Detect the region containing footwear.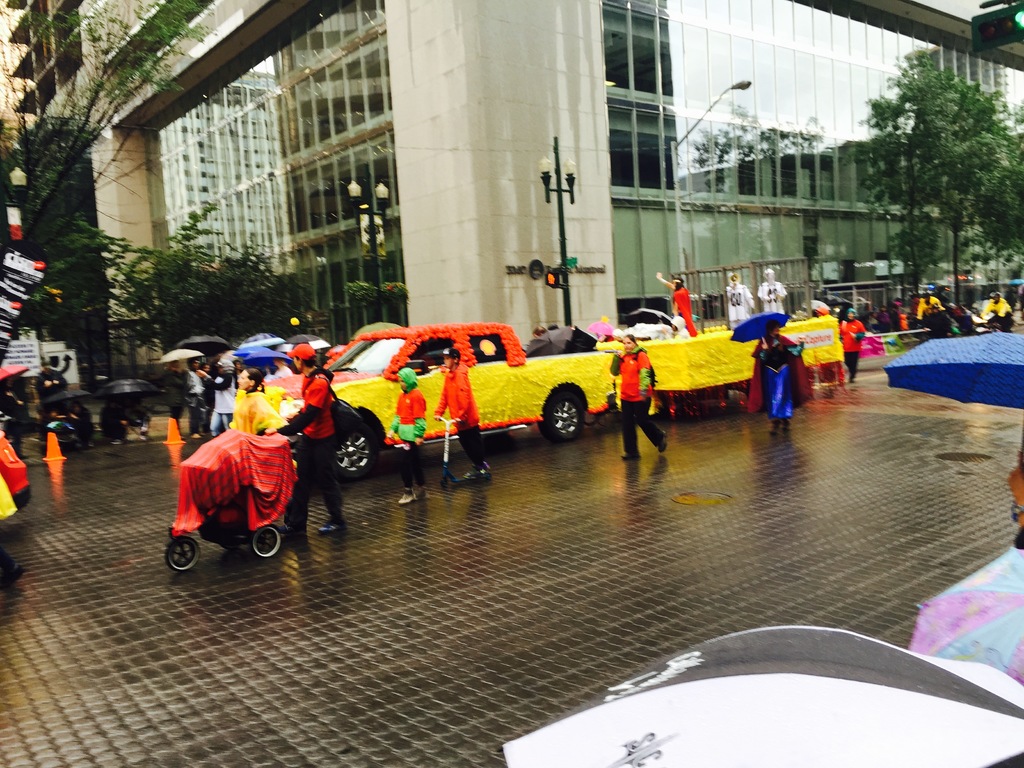
(left=659, top=430, right=670, bottom=455).
